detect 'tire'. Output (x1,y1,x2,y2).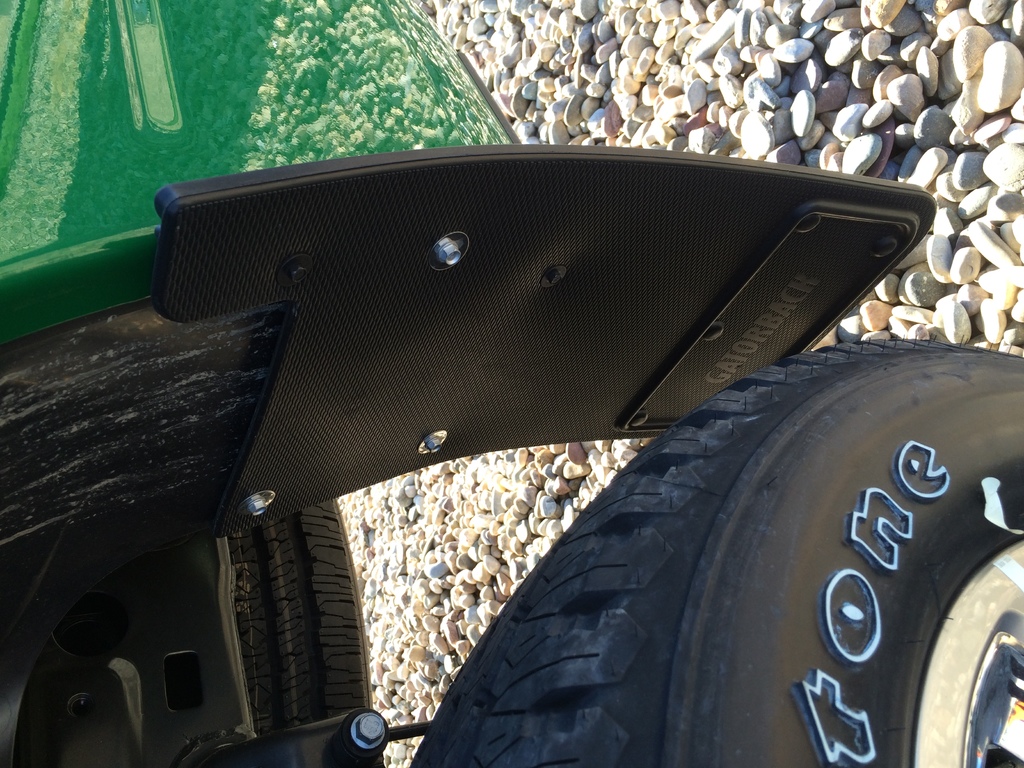
(410,337,1023,767).
